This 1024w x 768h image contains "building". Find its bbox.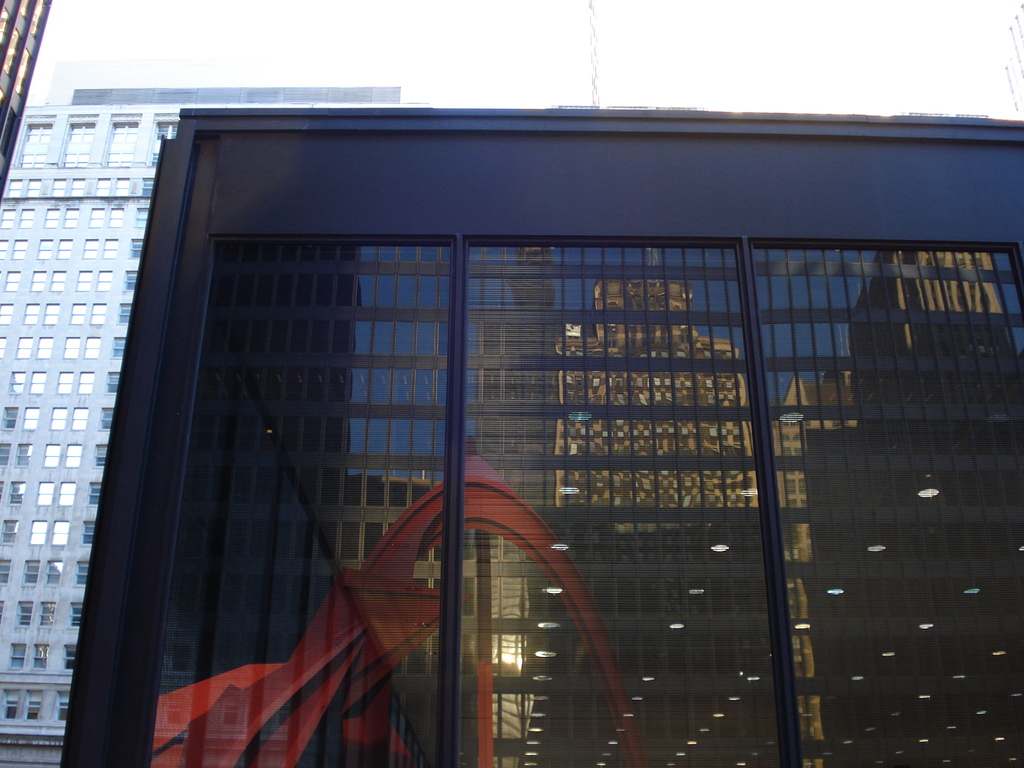
[62,109,1023,764].
